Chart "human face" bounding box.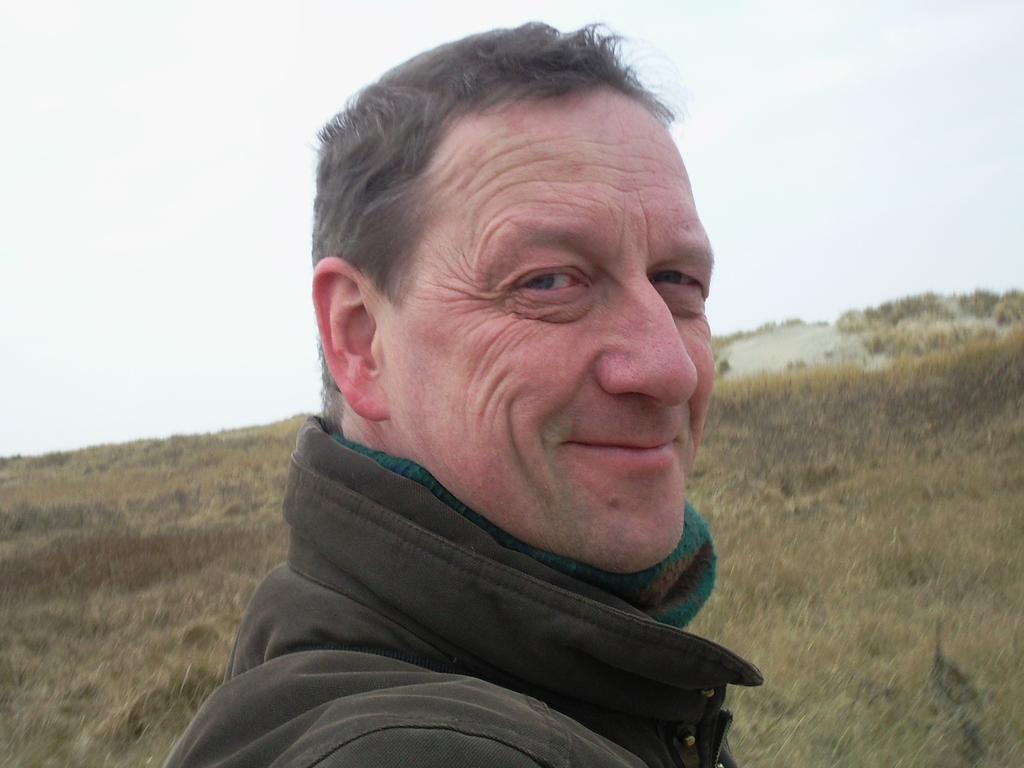
Charted: [398,95,714,581].
